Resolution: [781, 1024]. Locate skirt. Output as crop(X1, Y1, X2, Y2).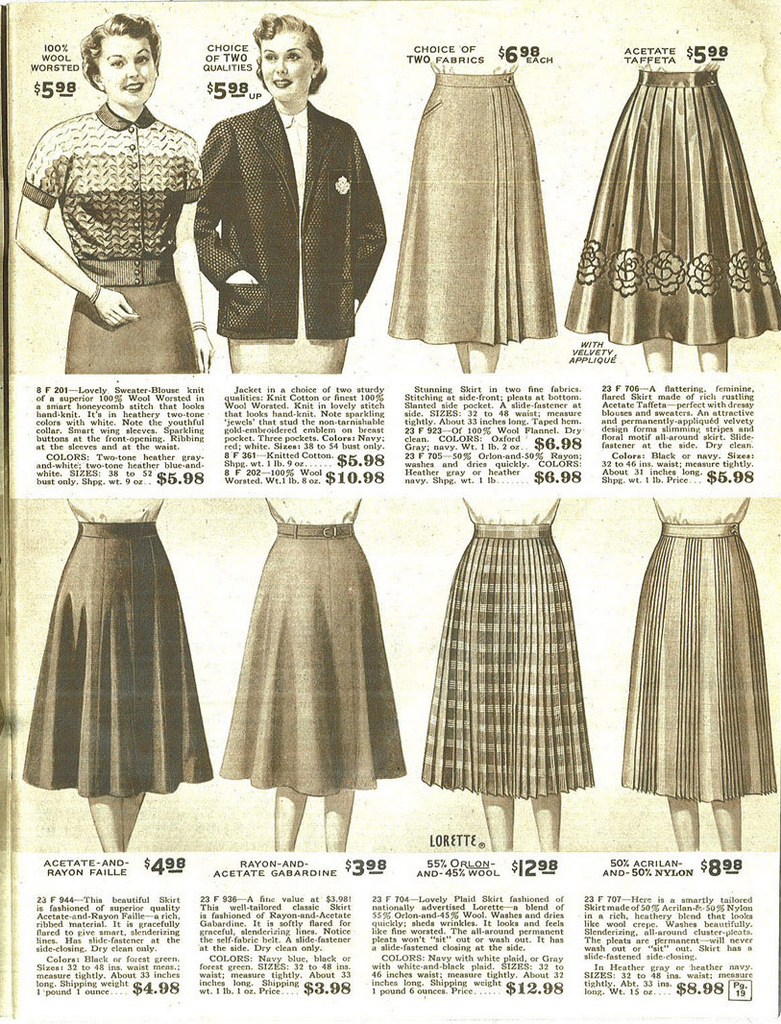
crop(18, 519, 216, 796).
